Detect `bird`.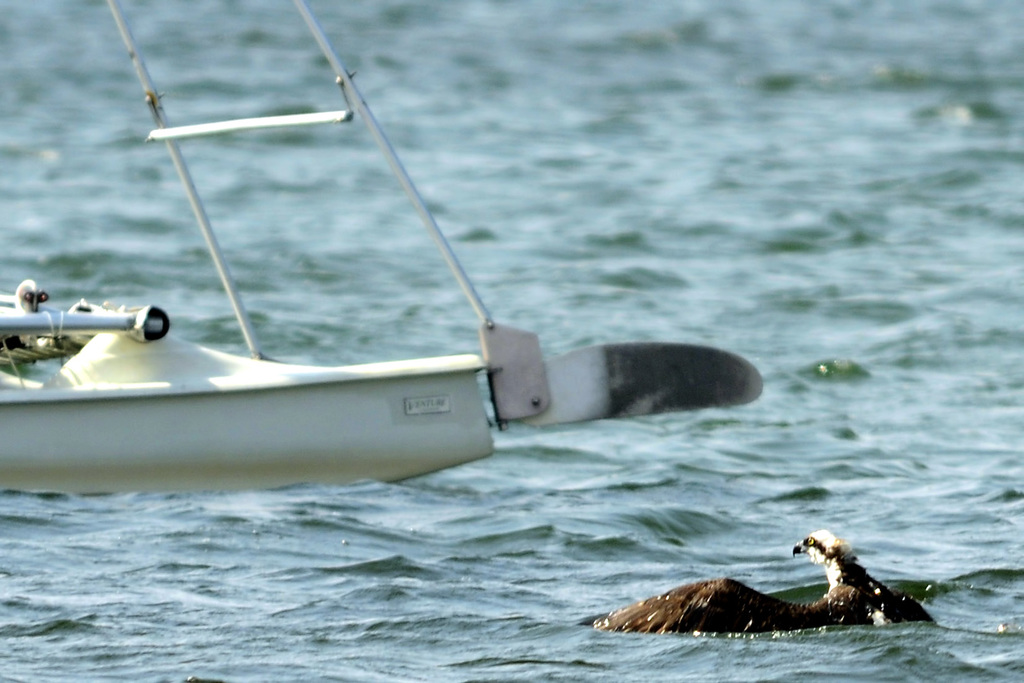
Detected at <box>573,527,934,645</box>.
